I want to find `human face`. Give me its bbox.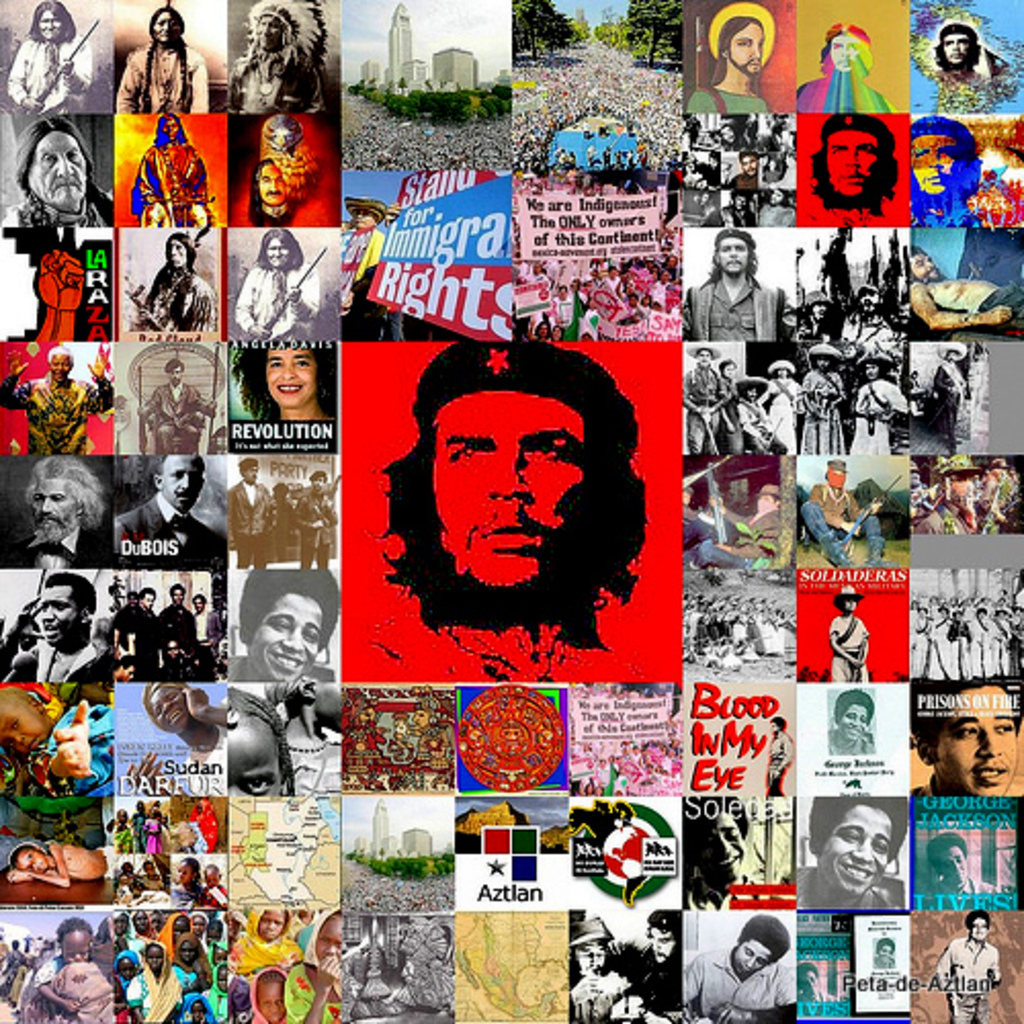
[940, 31, 969, 63].
